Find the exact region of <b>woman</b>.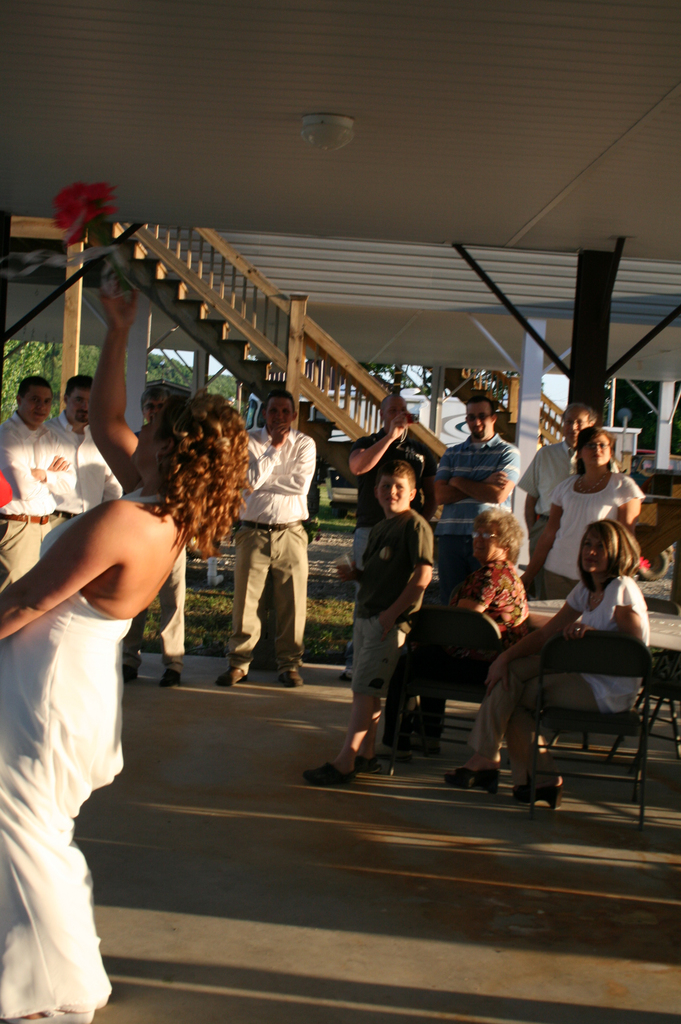
Exact region: bbox(436, 520, 657, 812).
